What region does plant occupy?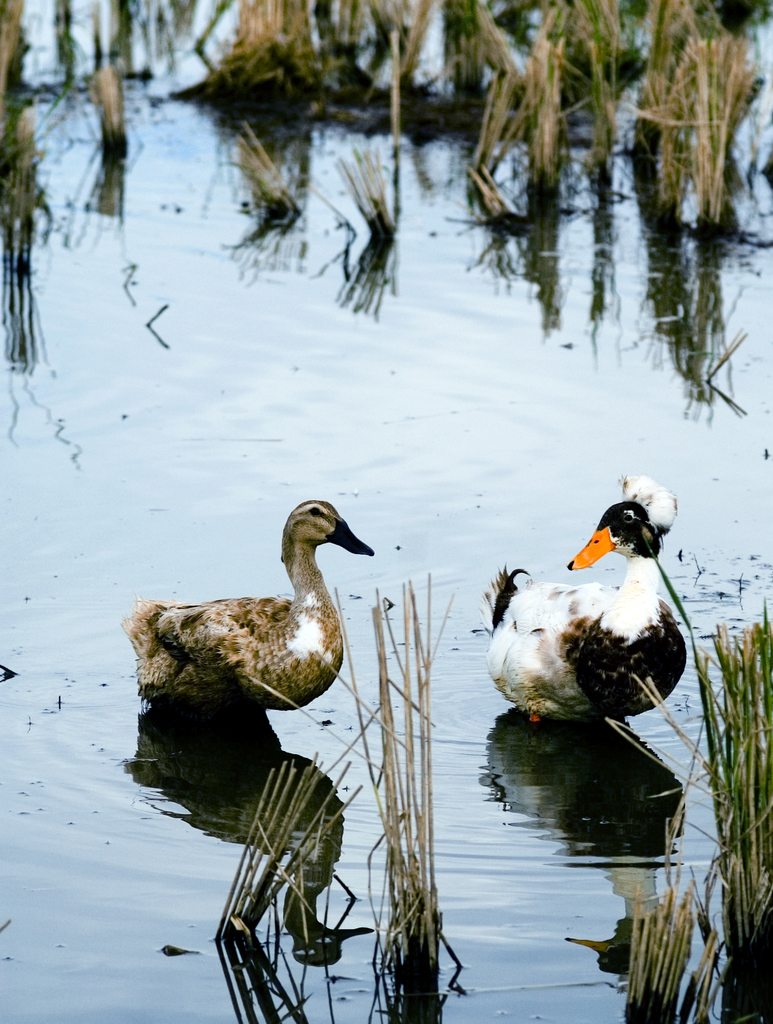
x1=605 y1=536 x2=772 y2=1023.
